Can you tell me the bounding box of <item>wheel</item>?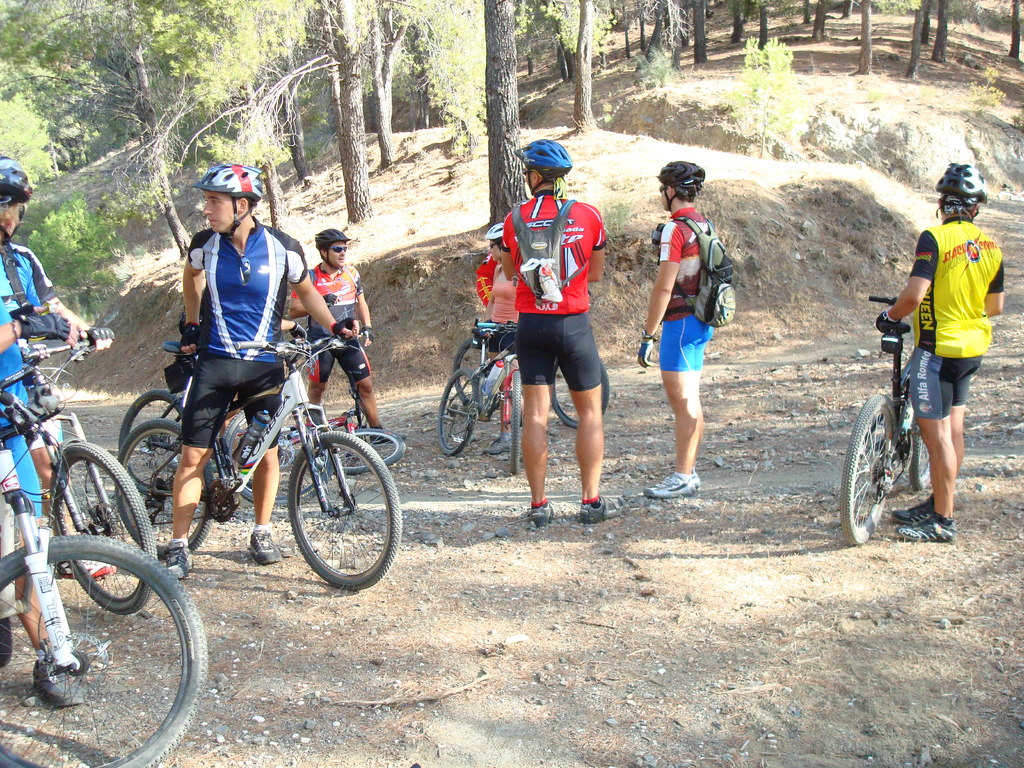
(35,433,174,620).
